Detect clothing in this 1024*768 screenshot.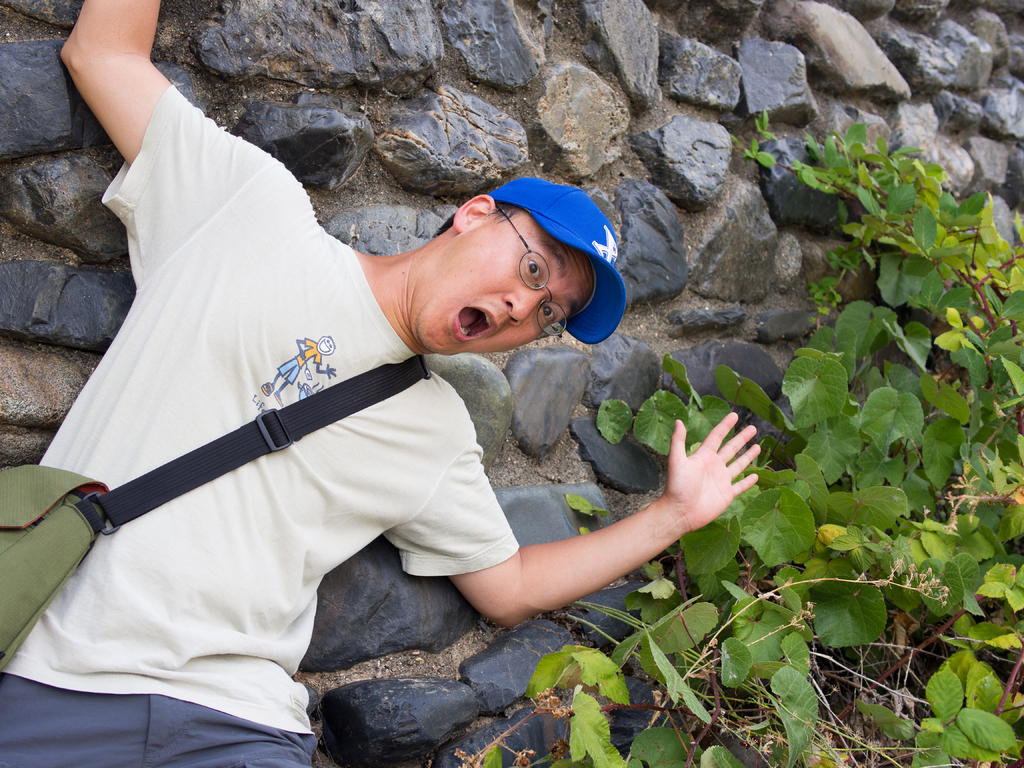
Detection: 0 84 517 767.
